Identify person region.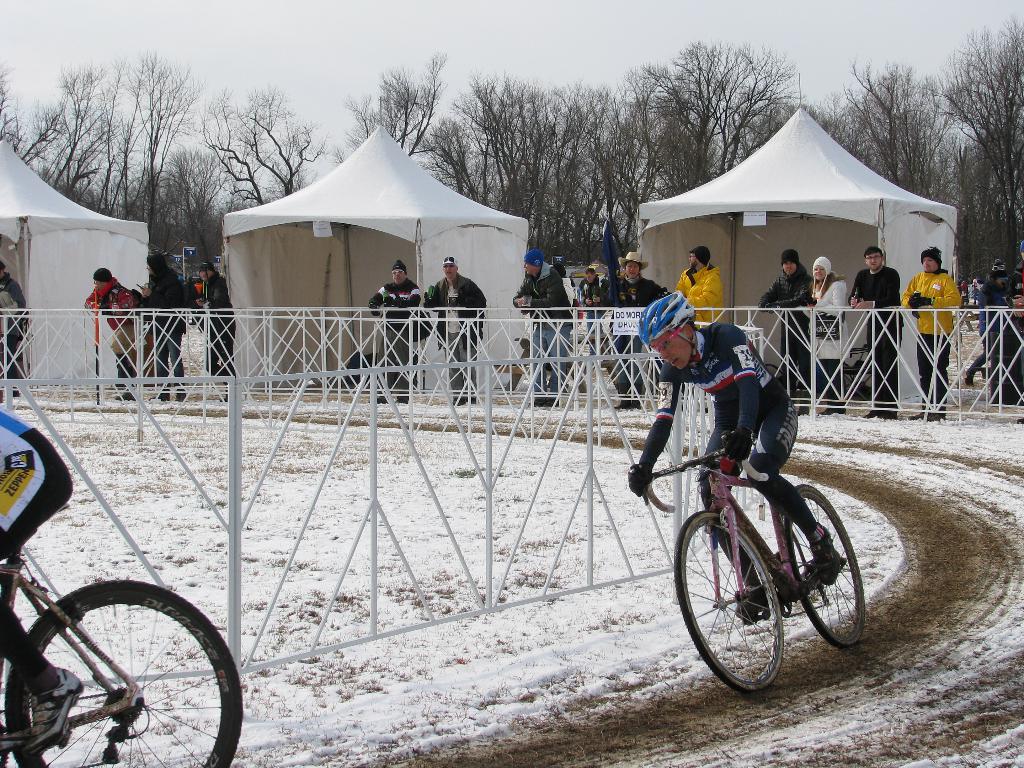
Region: {"left": 1008, "top": 241, "right": 1023, "bottom": 422}.
